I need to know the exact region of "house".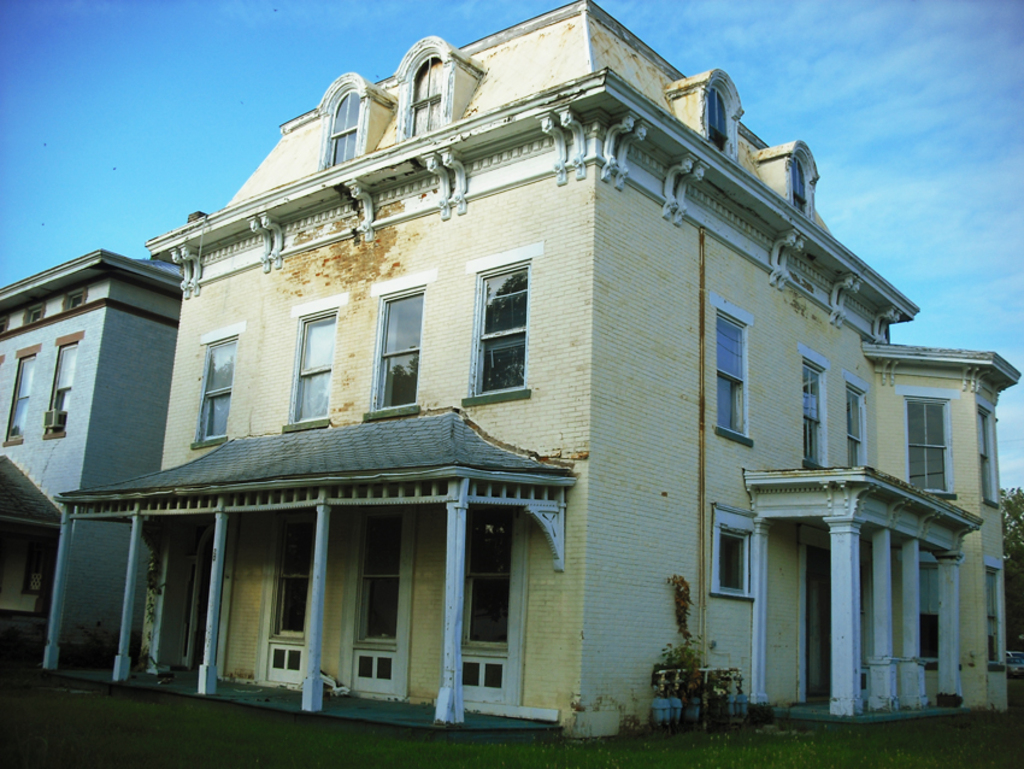
Region: l=42, t=0, r=1022, b=738.
